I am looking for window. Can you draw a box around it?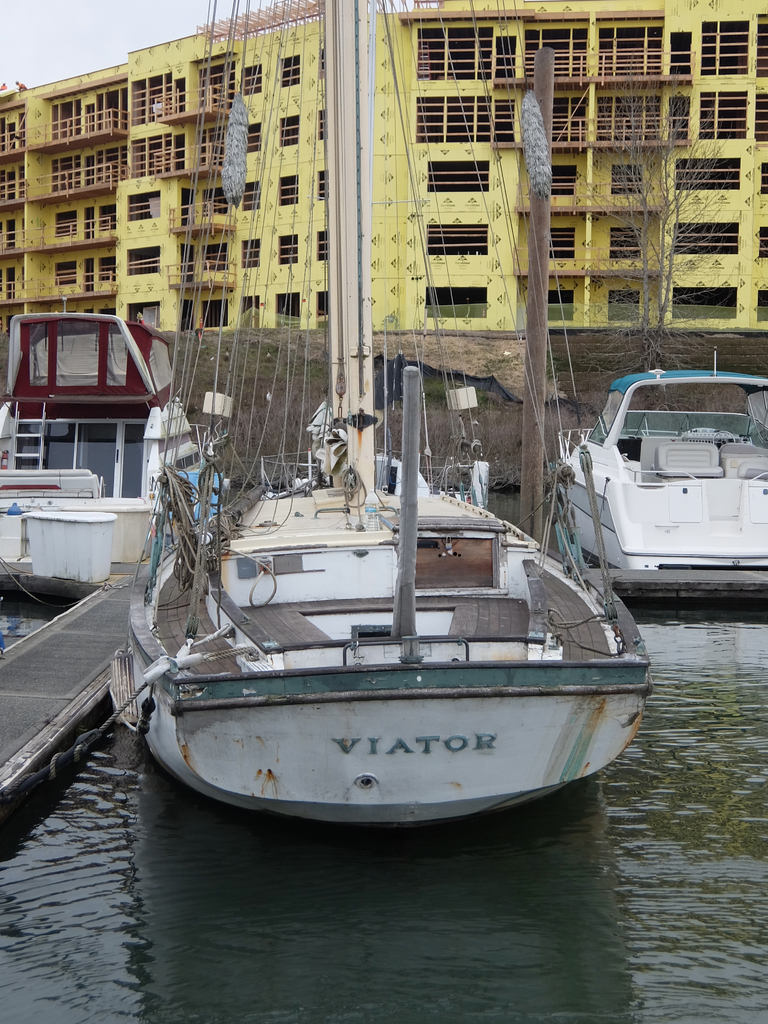
Sure, the bounding box is (100, 257, 117, 281).
